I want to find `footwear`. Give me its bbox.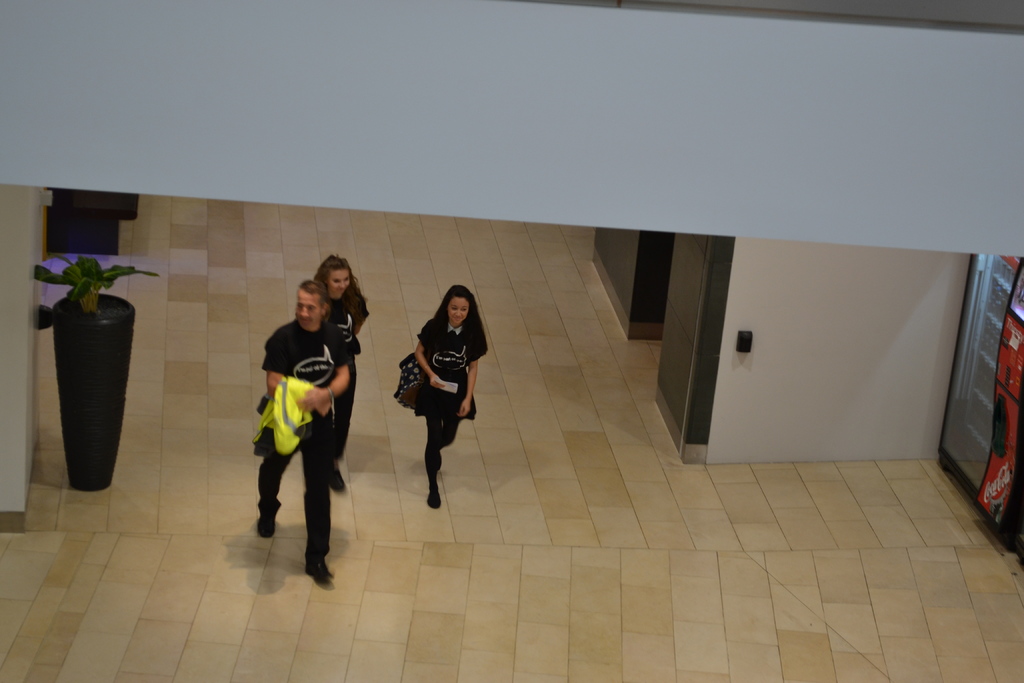
bbox(301, 559, 337, 584).
